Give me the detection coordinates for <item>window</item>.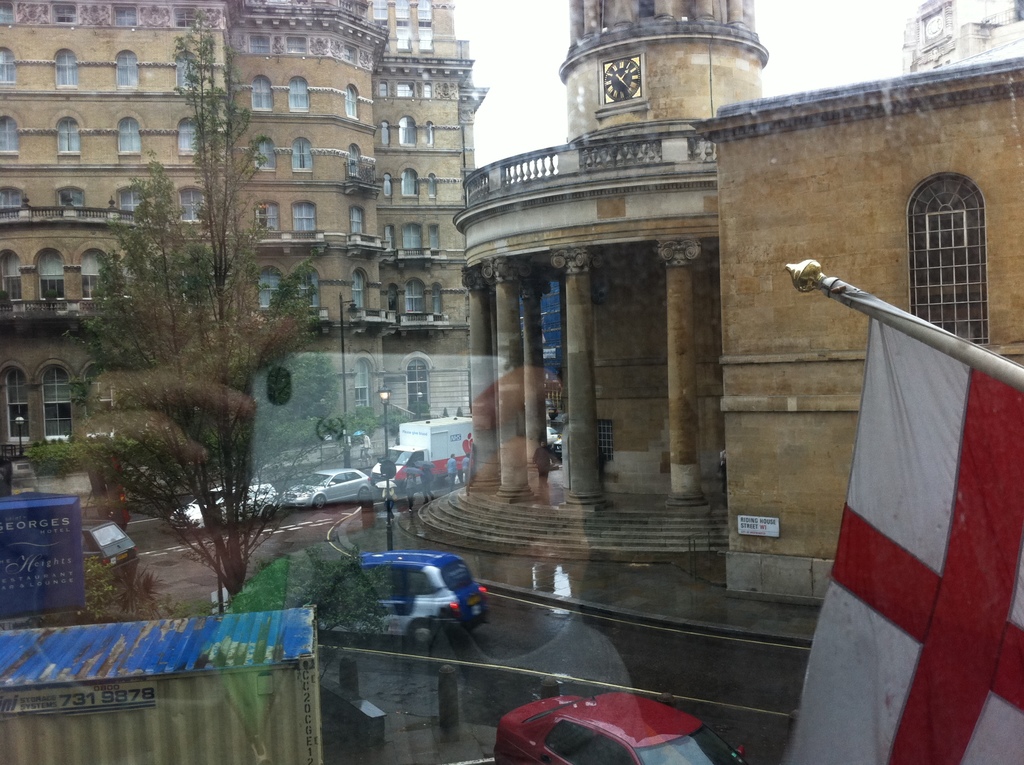
(6,367,26,440).
